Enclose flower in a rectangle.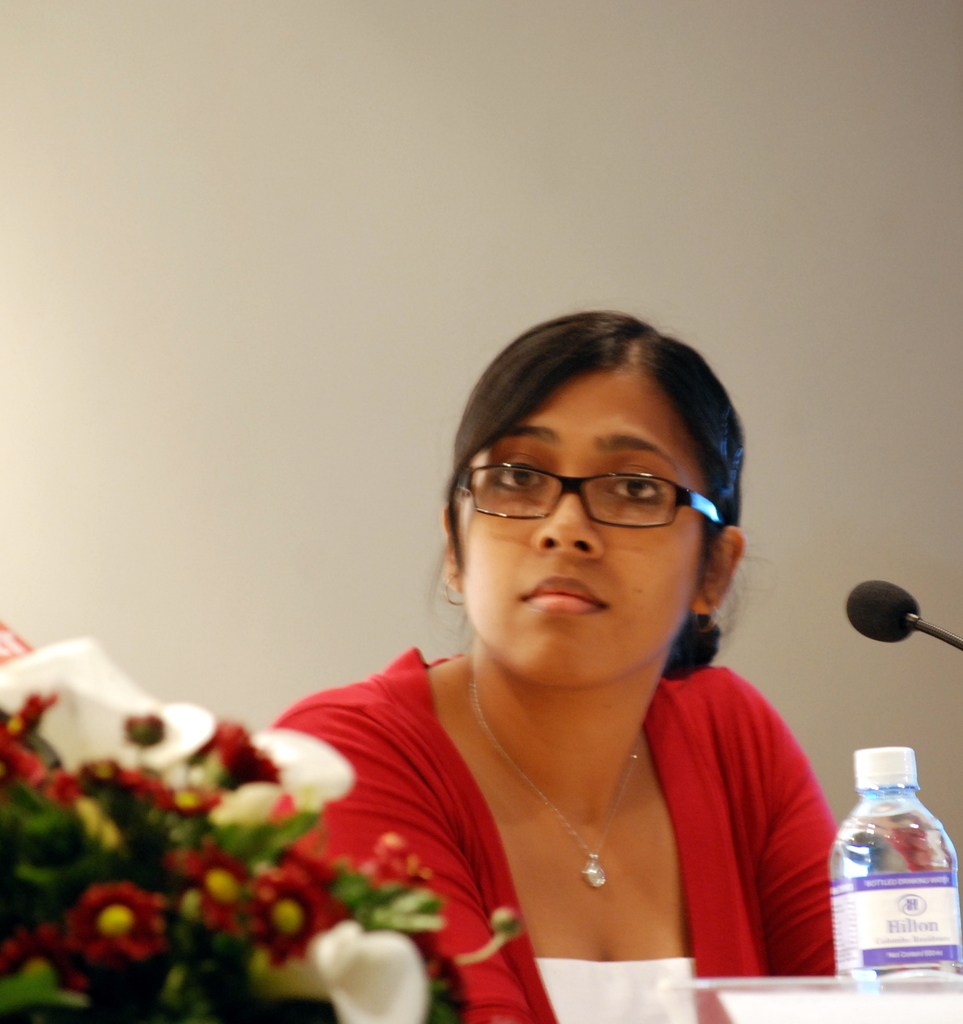
left=255, top=925, right=435, bottom=1023.
